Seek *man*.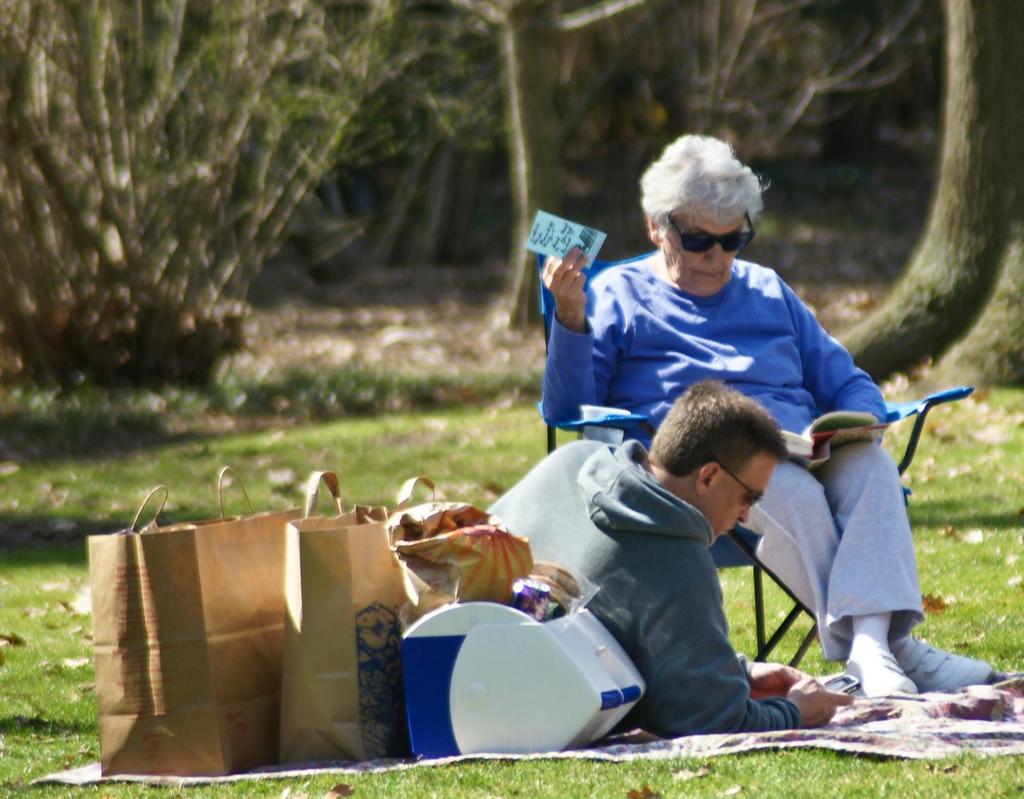
rect(485, 379, 848, 755).
